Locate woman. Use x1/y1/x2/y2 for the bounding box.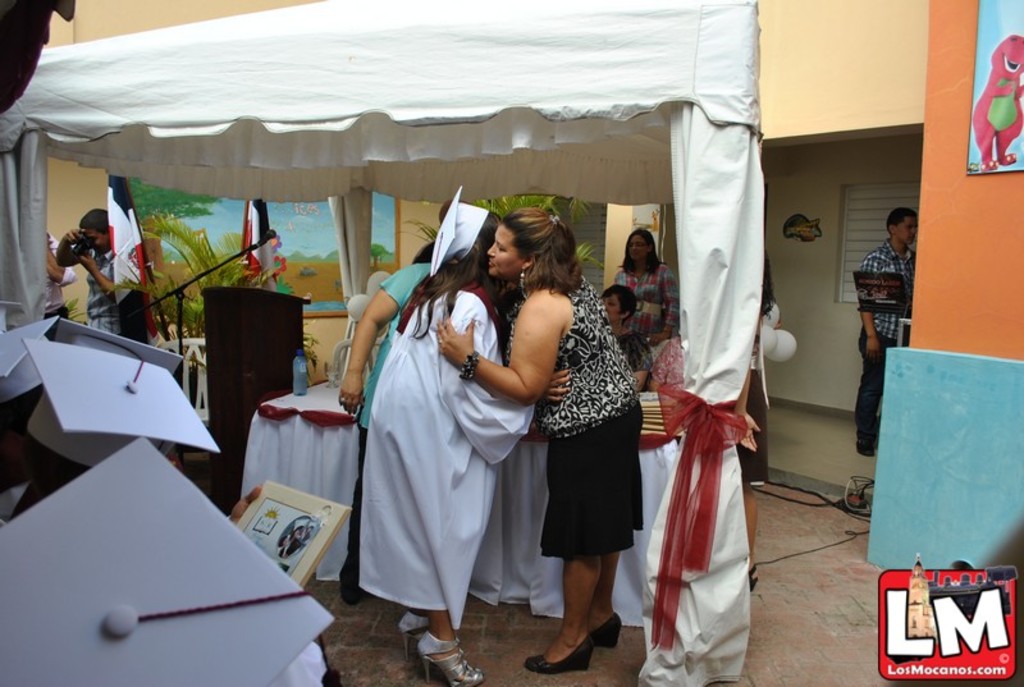
353/214/570/686.
